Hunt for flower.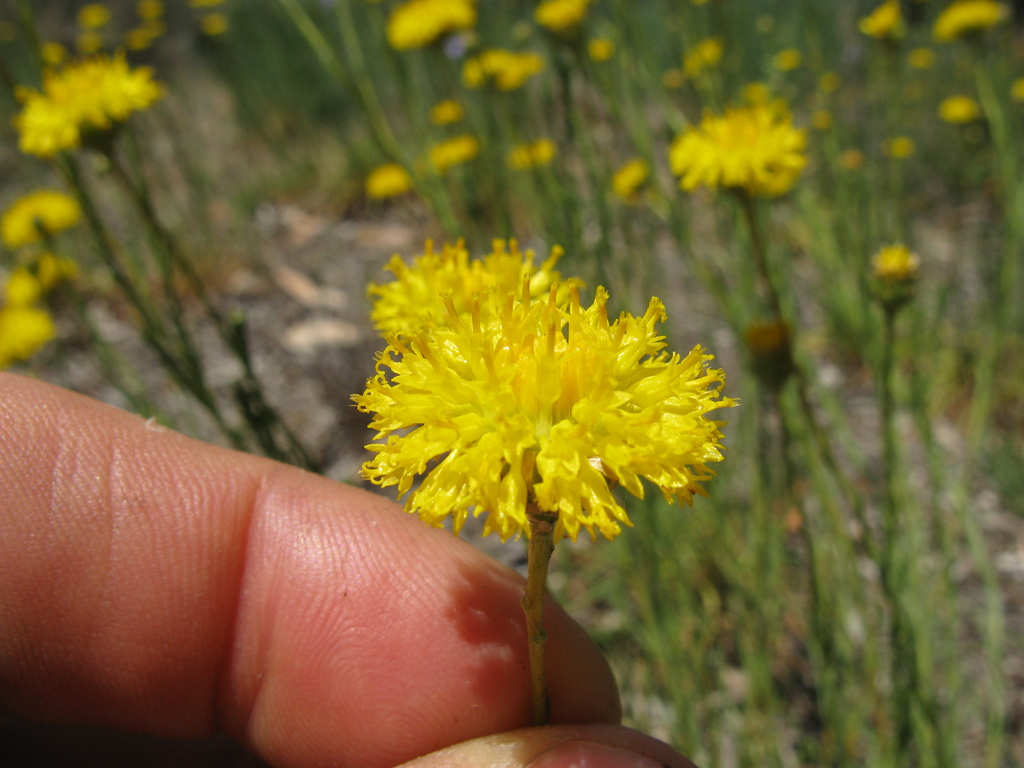
Hunted down at [left=748, top=327, right=792, bottom=388].
